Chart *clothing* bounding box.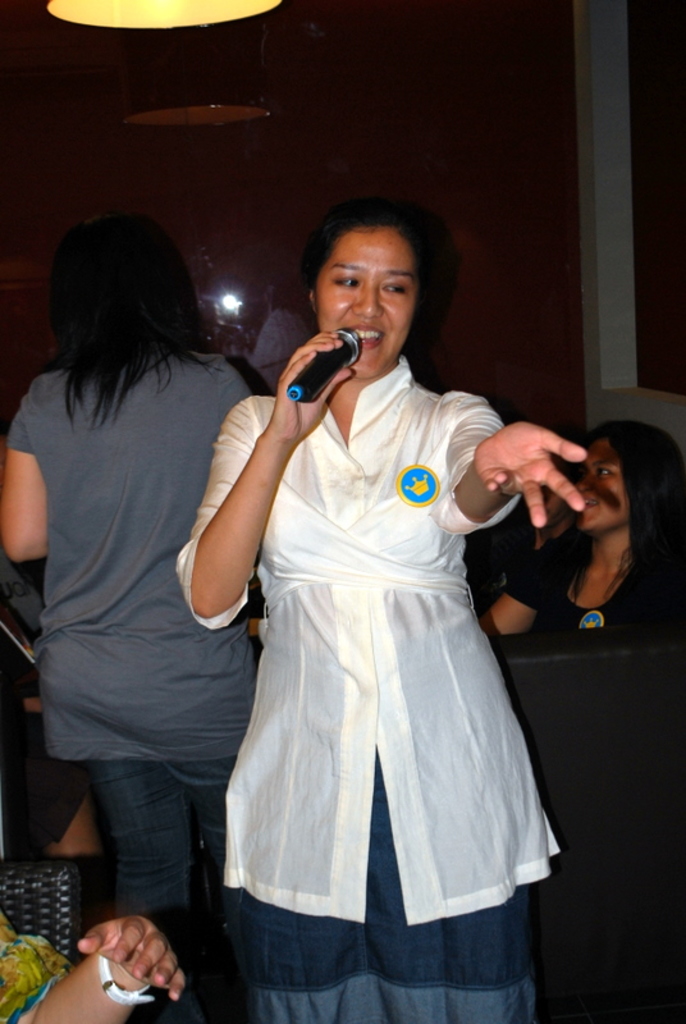
Charted: bbox(225, 334, 559, 952).
